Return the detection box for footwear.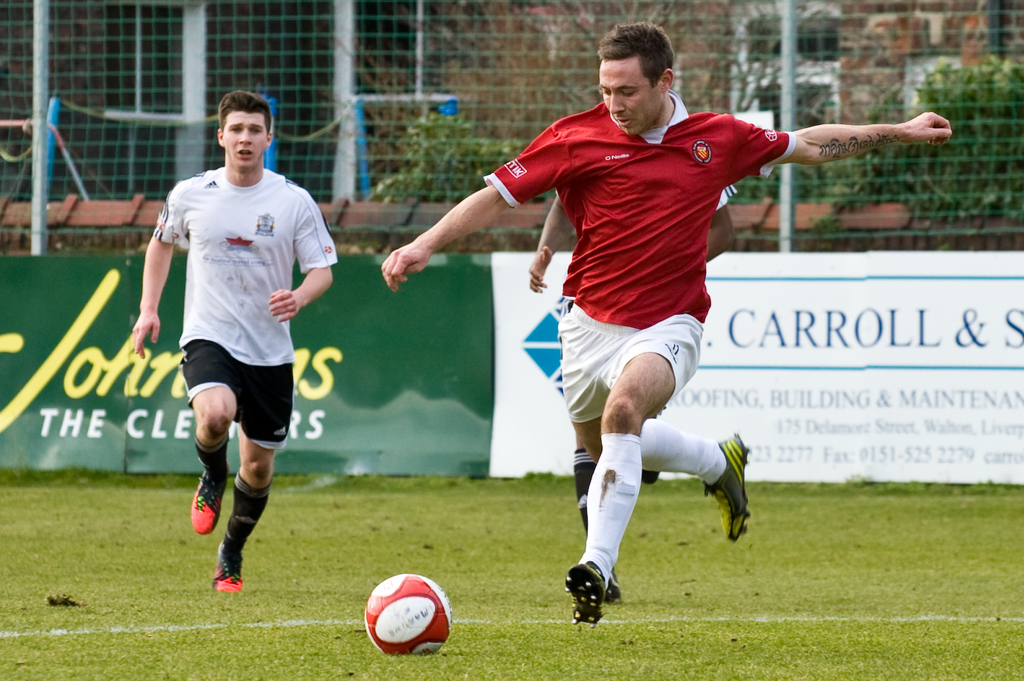
[186, 470, 226, 533].
